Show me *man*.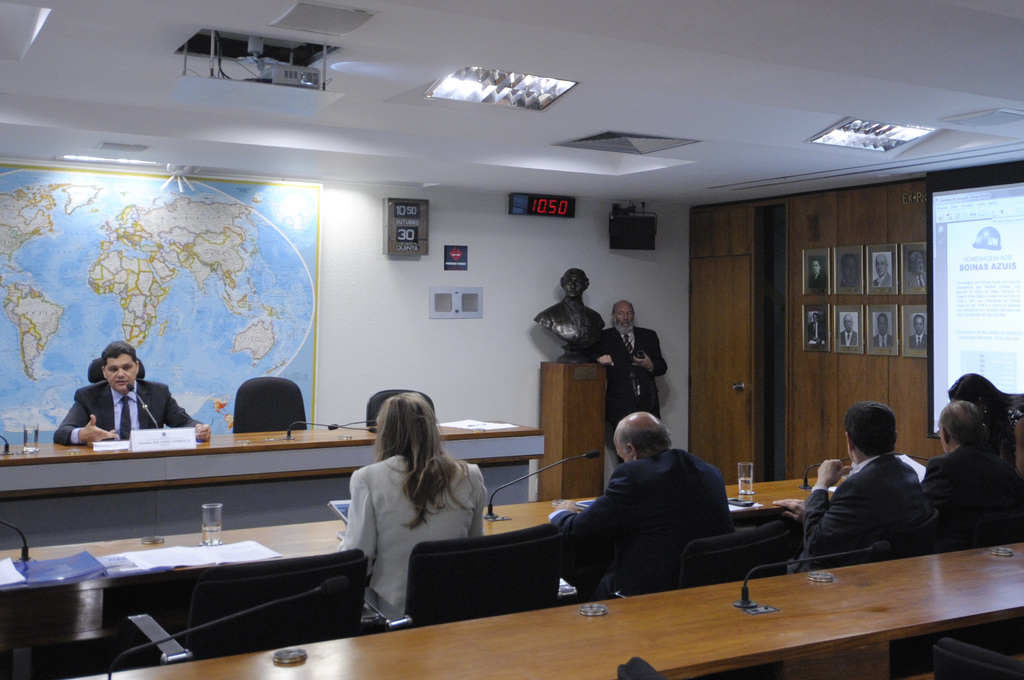
*man* is here: (808,312,825,341).
